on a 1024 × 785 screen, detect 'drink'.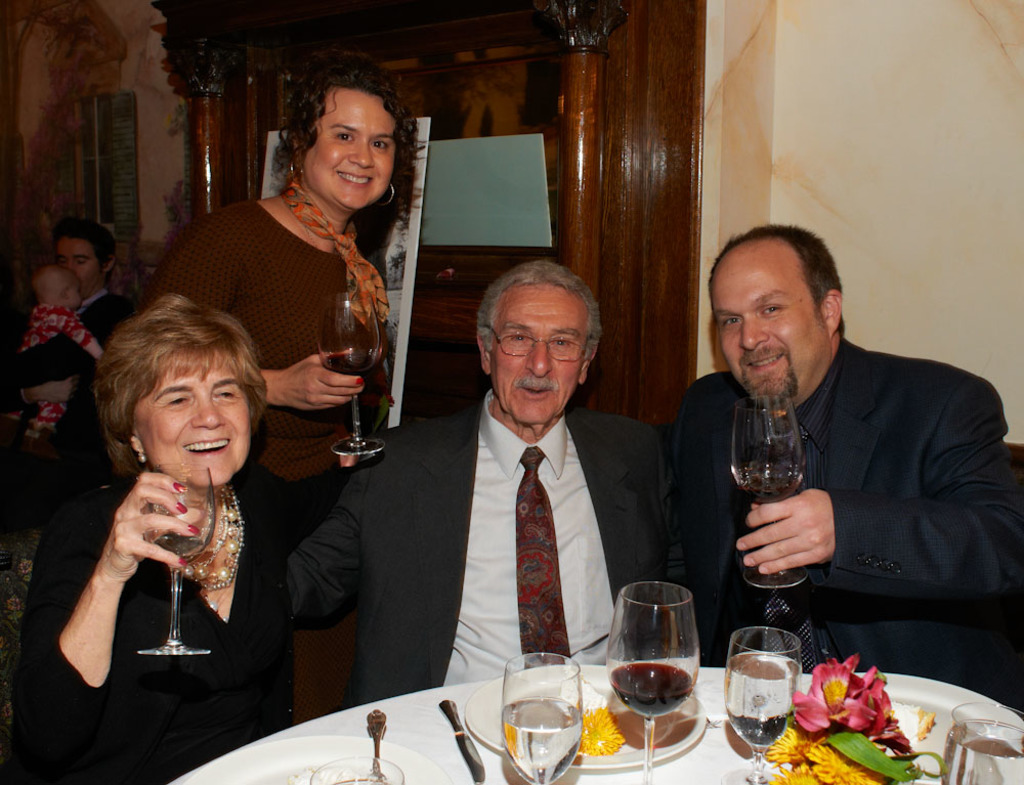
[left=738, top=471, right=798, bottom=507].
